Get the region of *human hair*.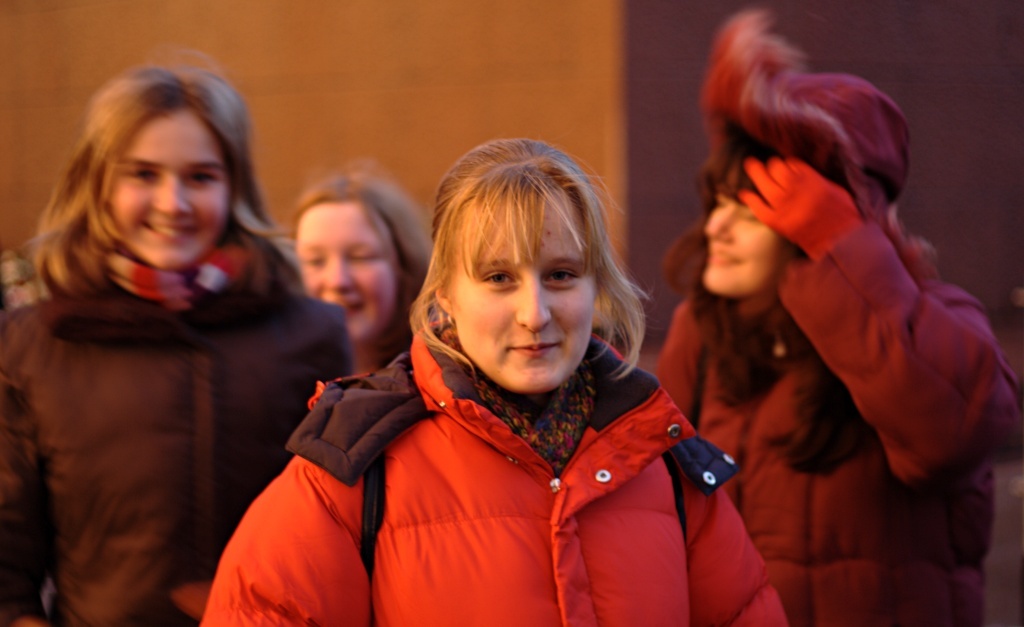
16/50/307/291.
